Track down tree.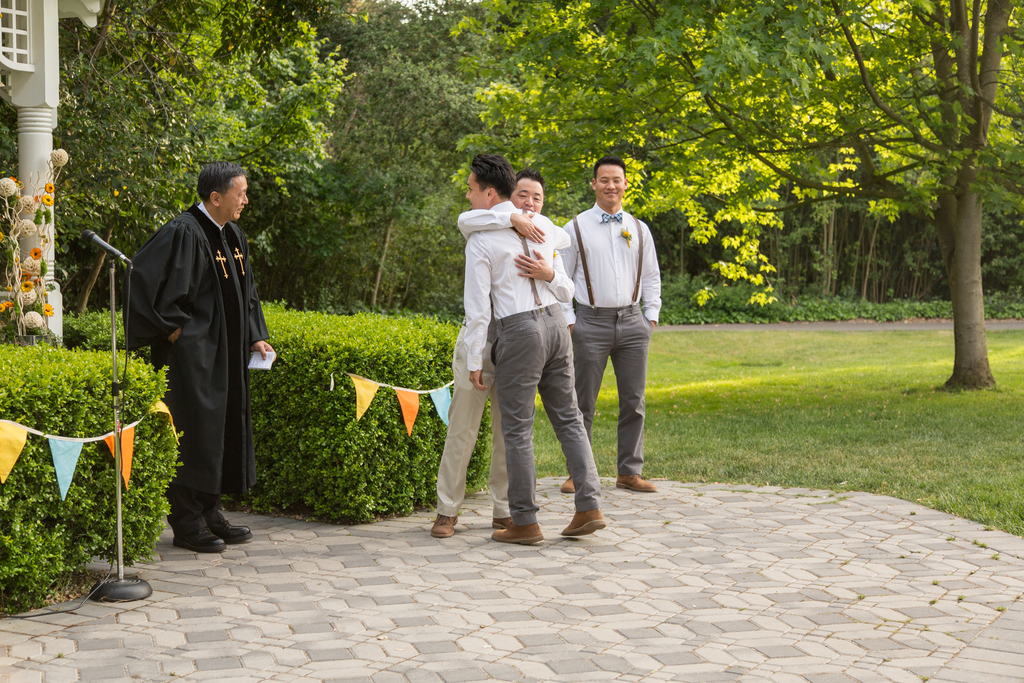
Tracked to 450,0,1023,397.
